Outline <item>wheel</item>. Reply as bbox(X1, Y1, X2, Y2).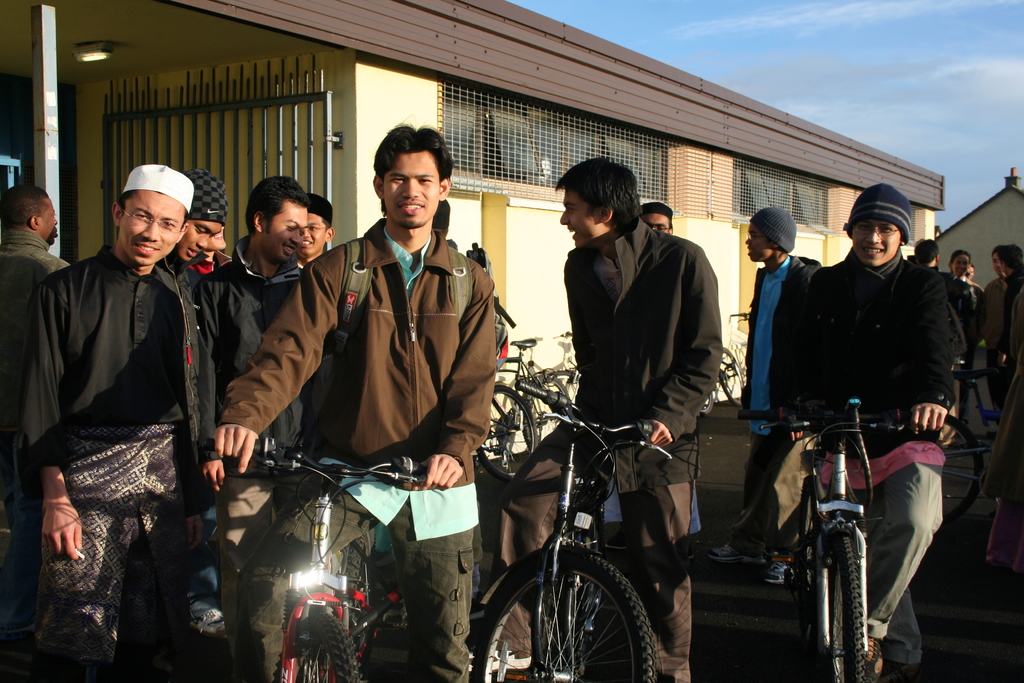
bbox(940, 414, 986, 524).
